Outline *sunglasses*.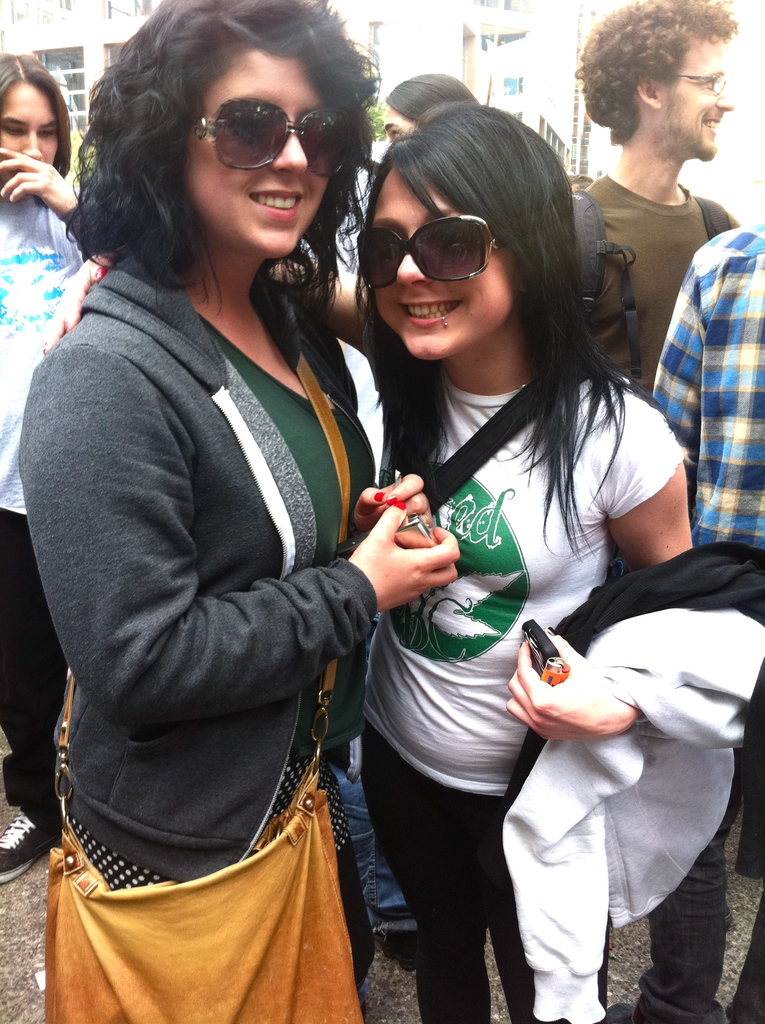
Outline: box(192, 96, 351, 177).
